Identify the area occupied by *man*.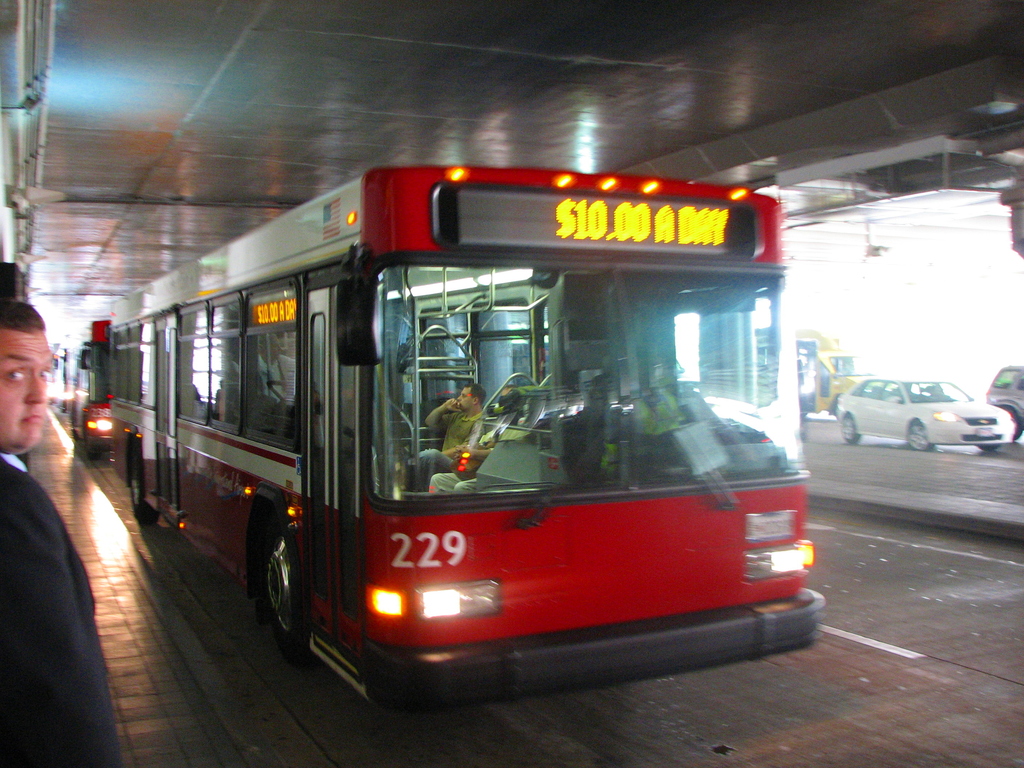
Area: BBox(255, 333, 293, 403).
